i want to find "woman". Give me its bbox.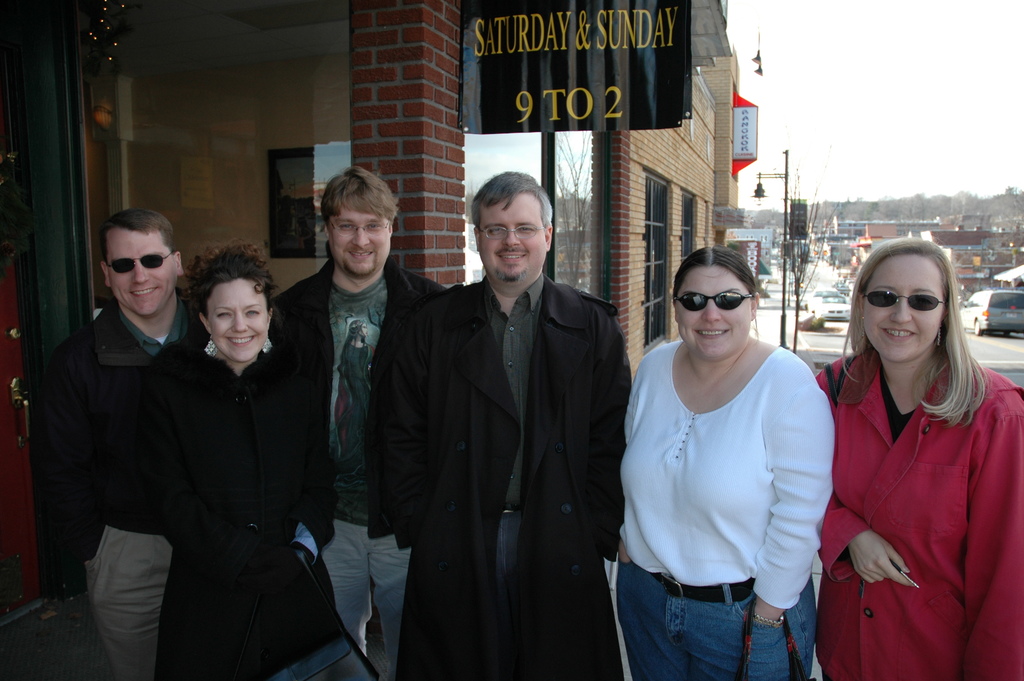
<region>615, 244, 837, 680</region>.
